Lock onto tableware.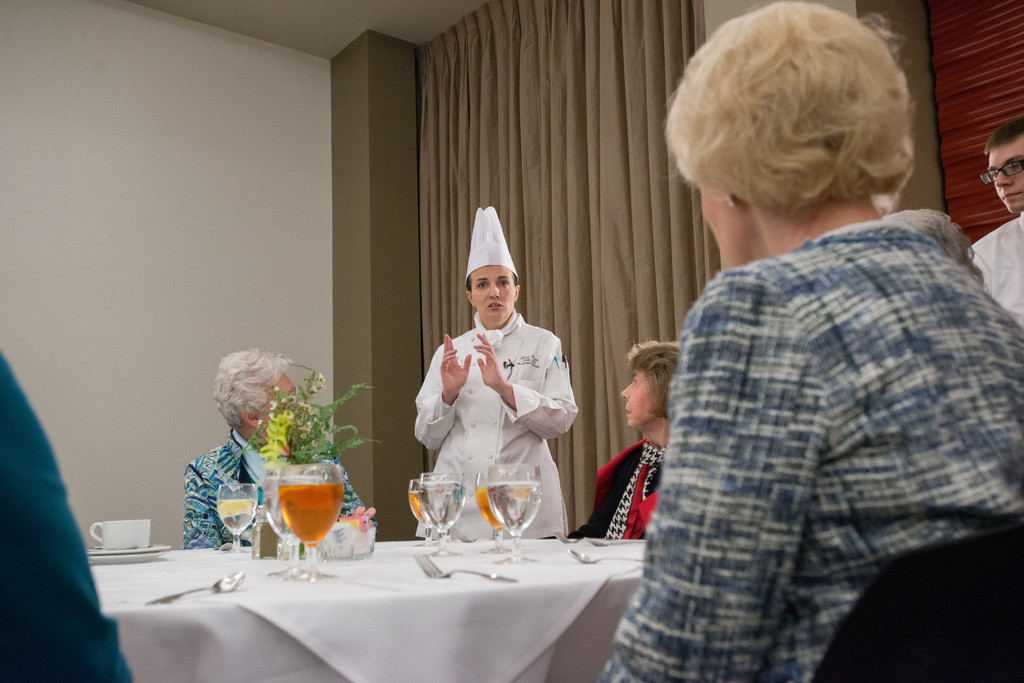
Locked: l=551, t=534, r=586, b=545.
